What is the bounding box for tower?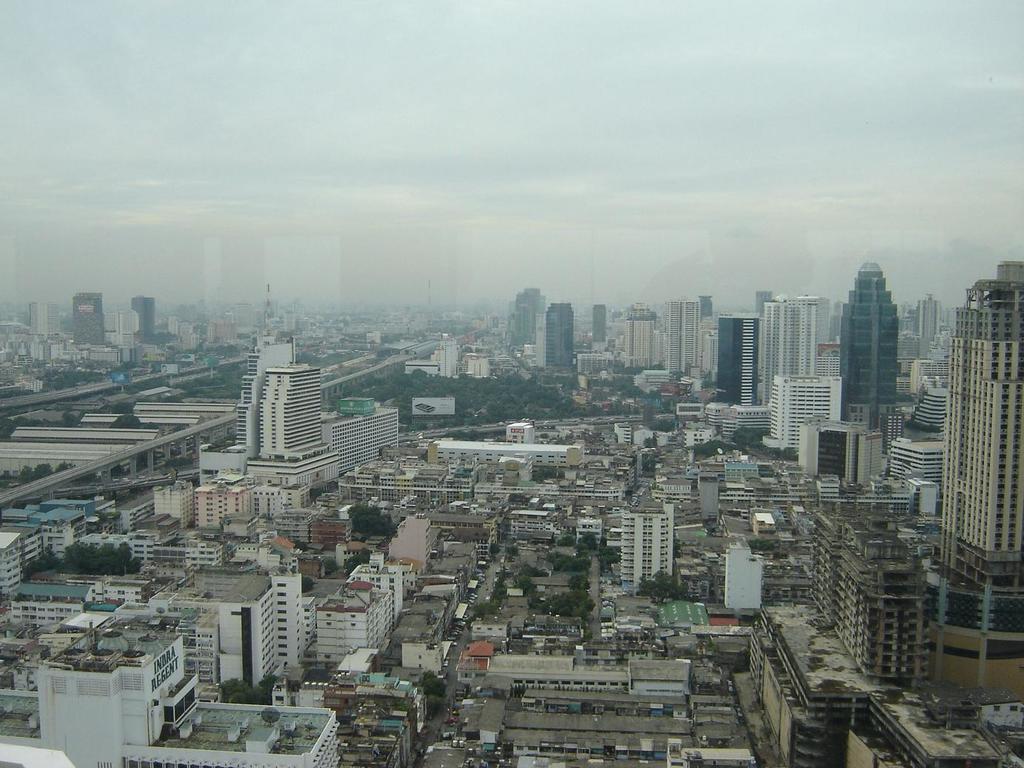
box(715, 320, 760, 404).
